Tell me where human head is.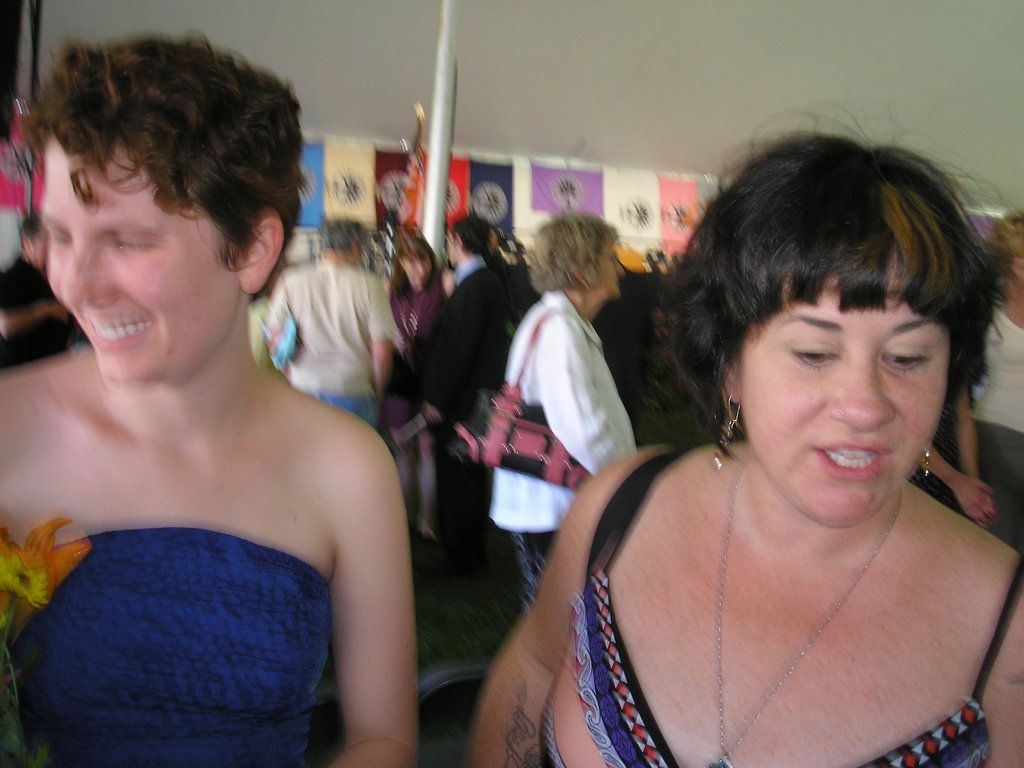
human head is at bbox=[975, 212, 1023, 295].
